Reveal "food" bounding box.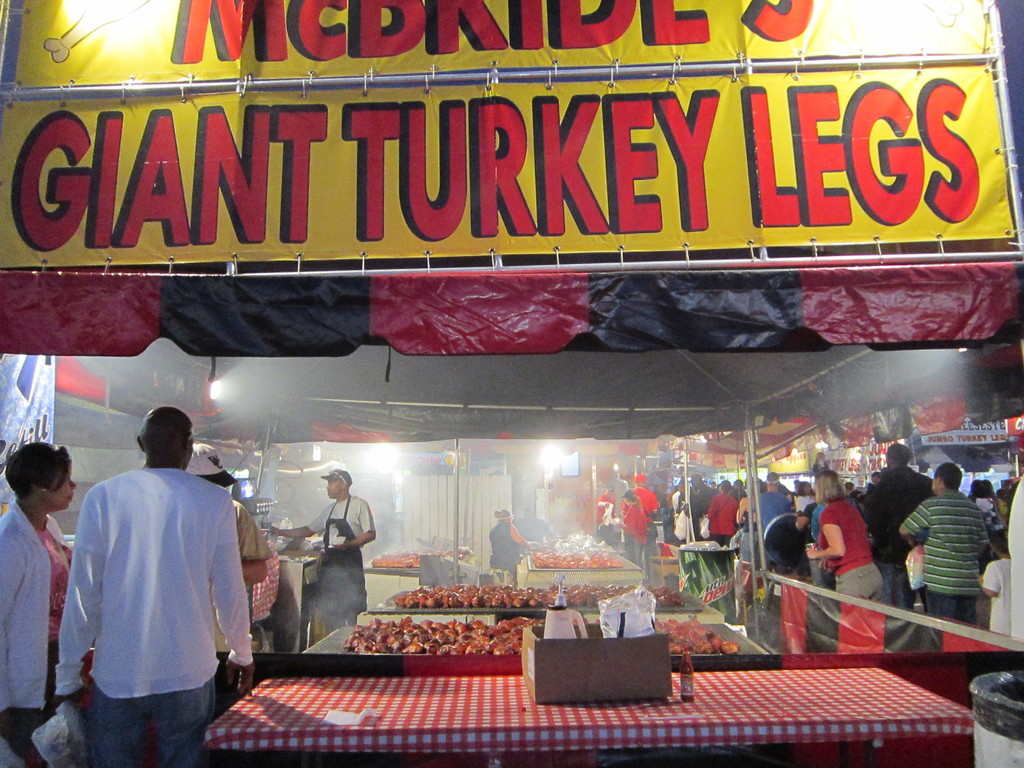
Revealed: <region>371, 543, 470, 566</region>.
